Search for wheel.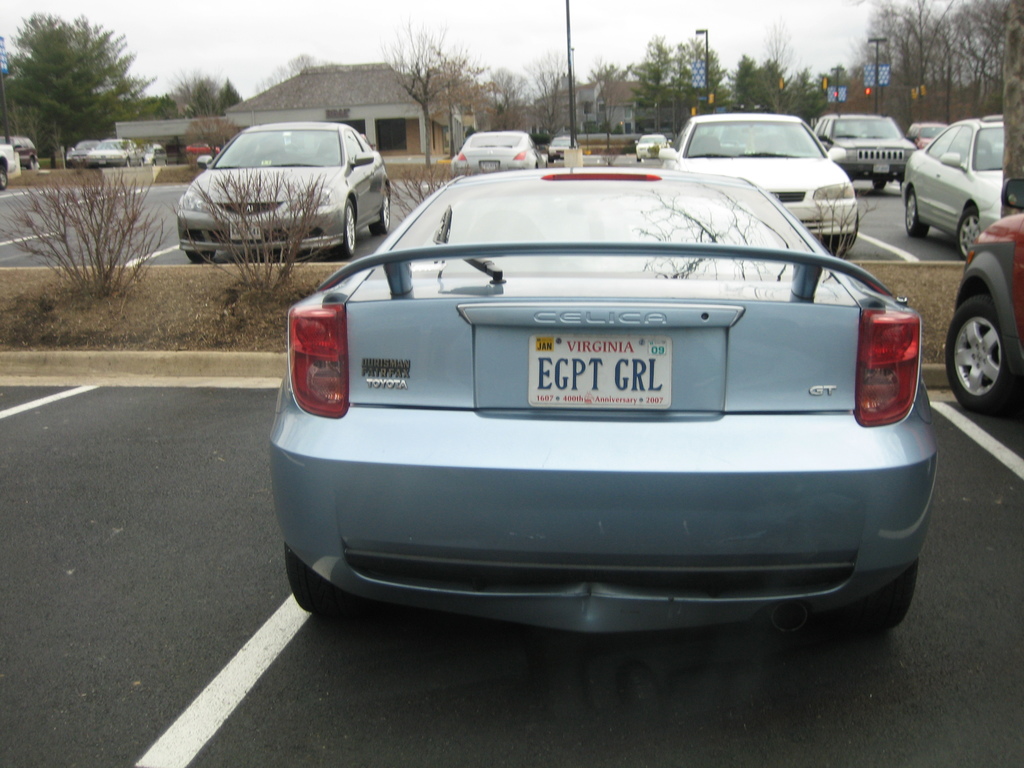
Found at [x1=0, y1=166, x2=9, y2=188].
